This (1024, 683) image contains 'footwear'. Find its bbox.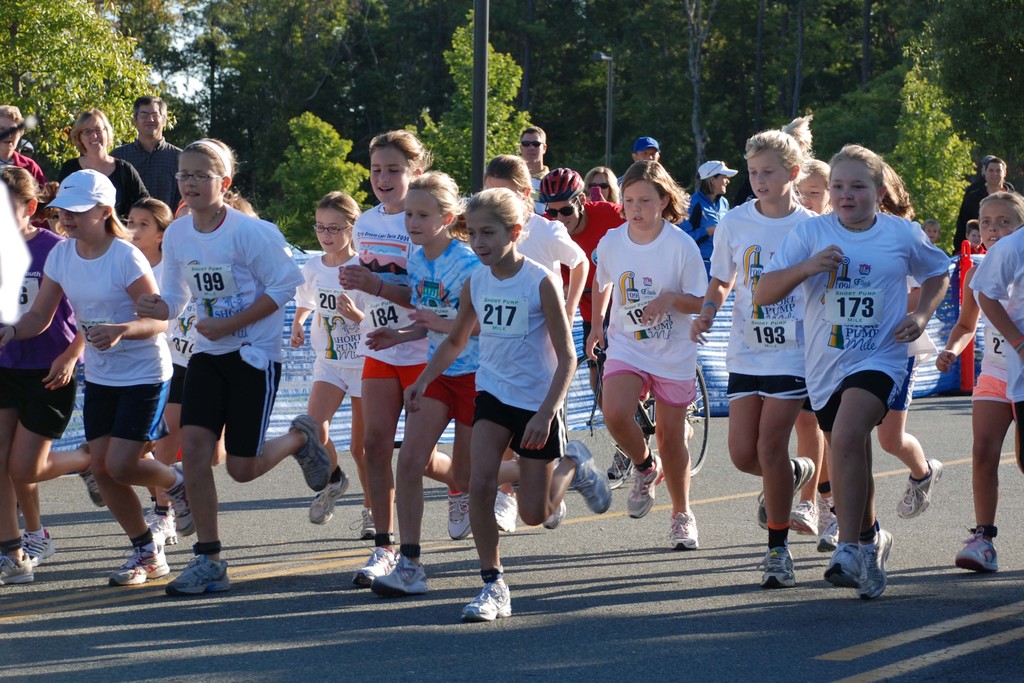
[668,509,705,546].
